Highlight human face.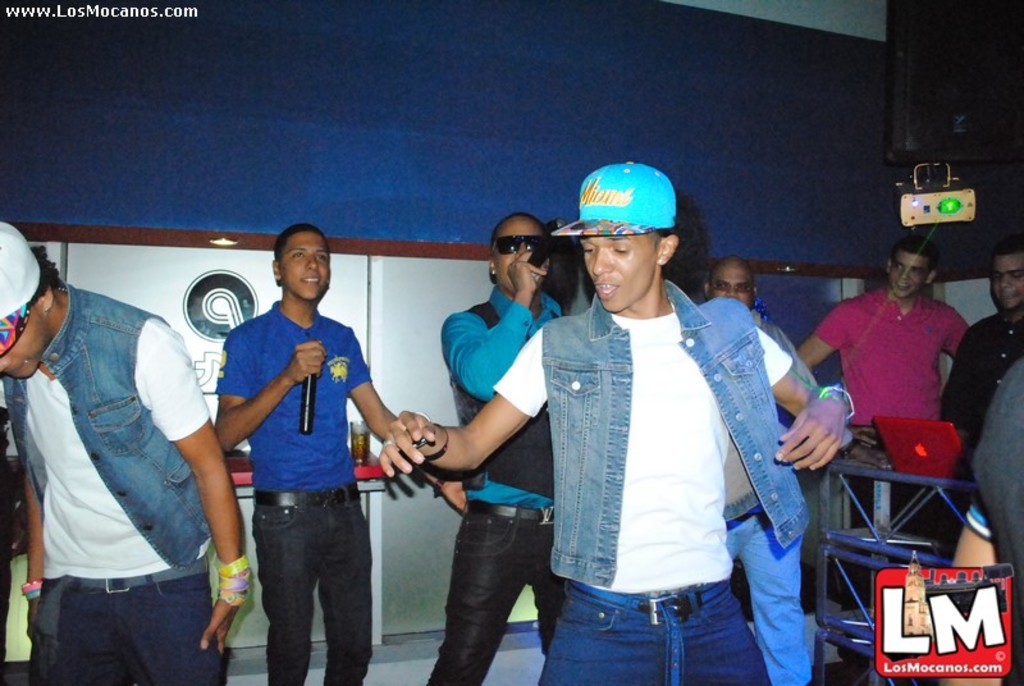
Highlighted region: [x1=489, y1=223, x2=545, y2=292].
